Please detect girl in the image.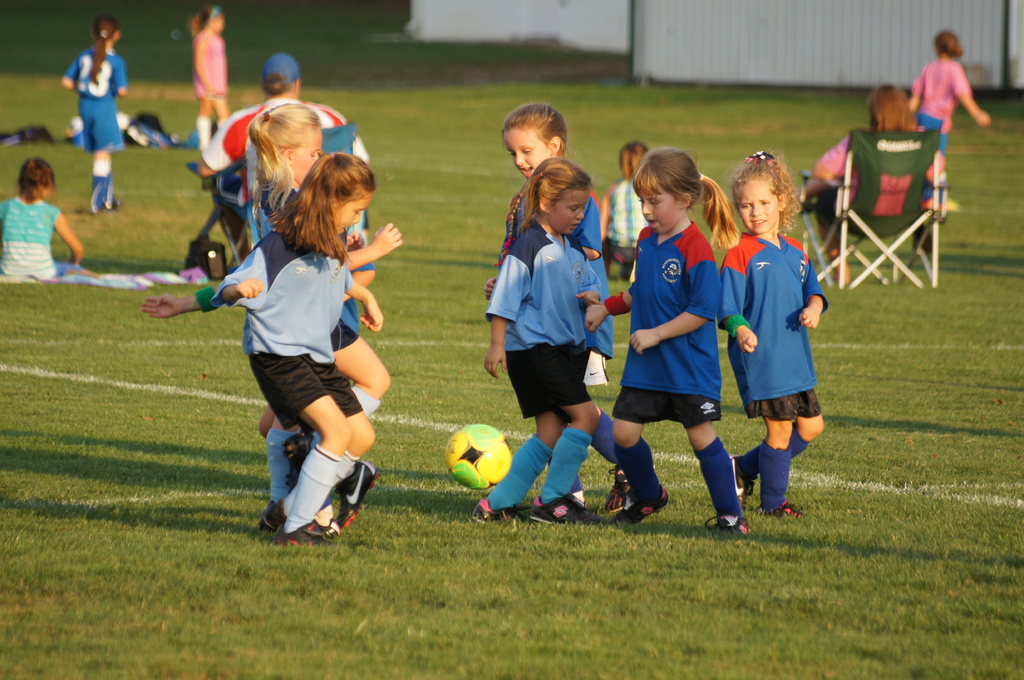
[x1=0, y1=157, x2=98, y2=276].
